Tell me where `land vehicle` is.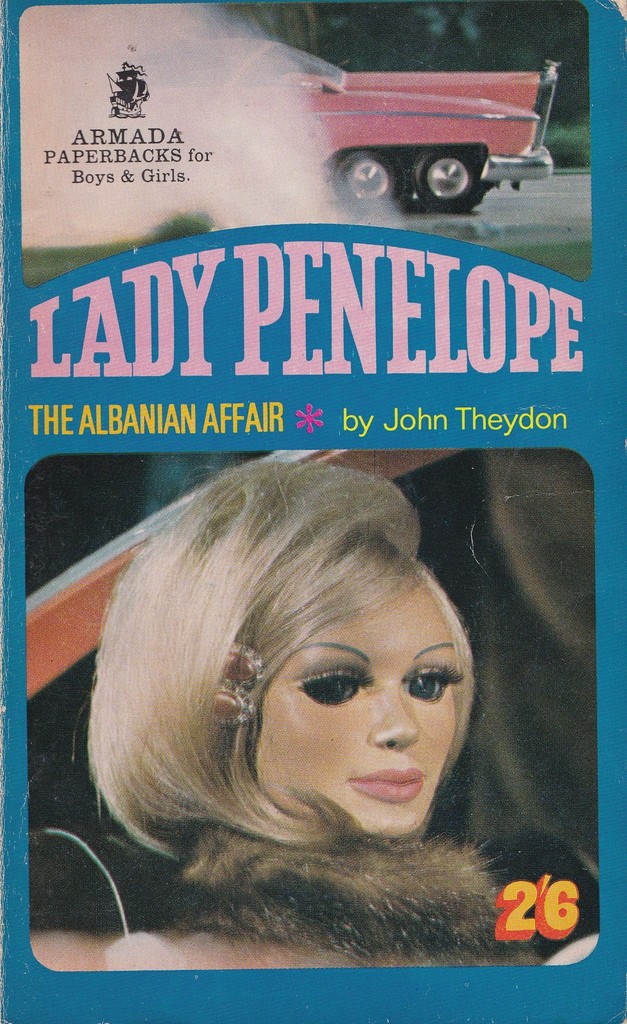
`land vehicle` is at crop(204, 42, 582, 217).
